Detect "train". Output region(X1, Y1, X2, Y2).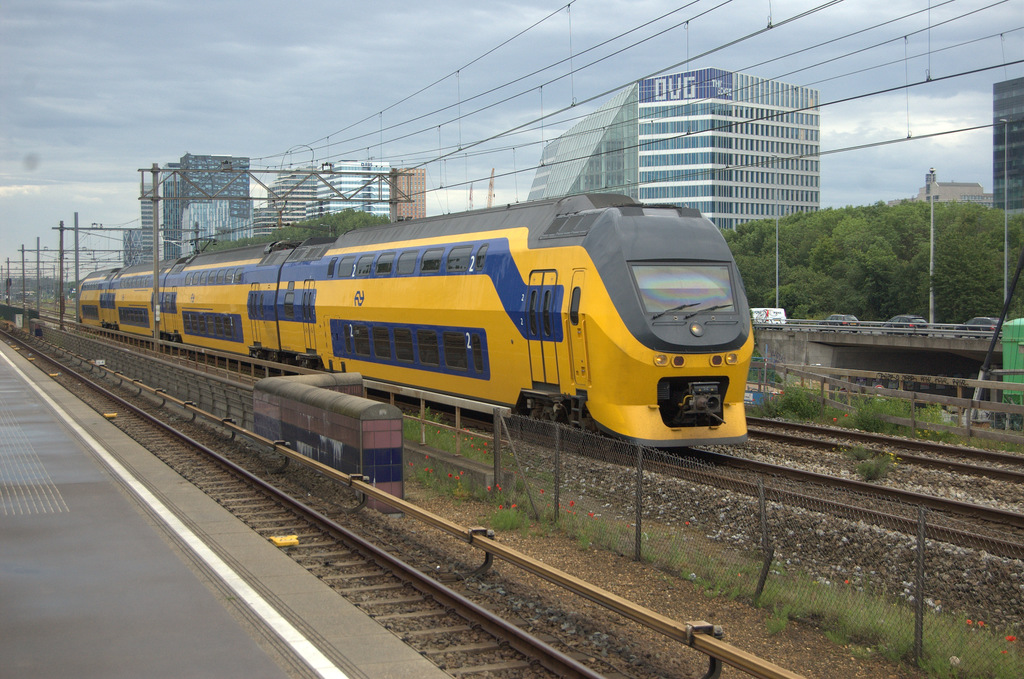
region(76, 187, 762, 448).
